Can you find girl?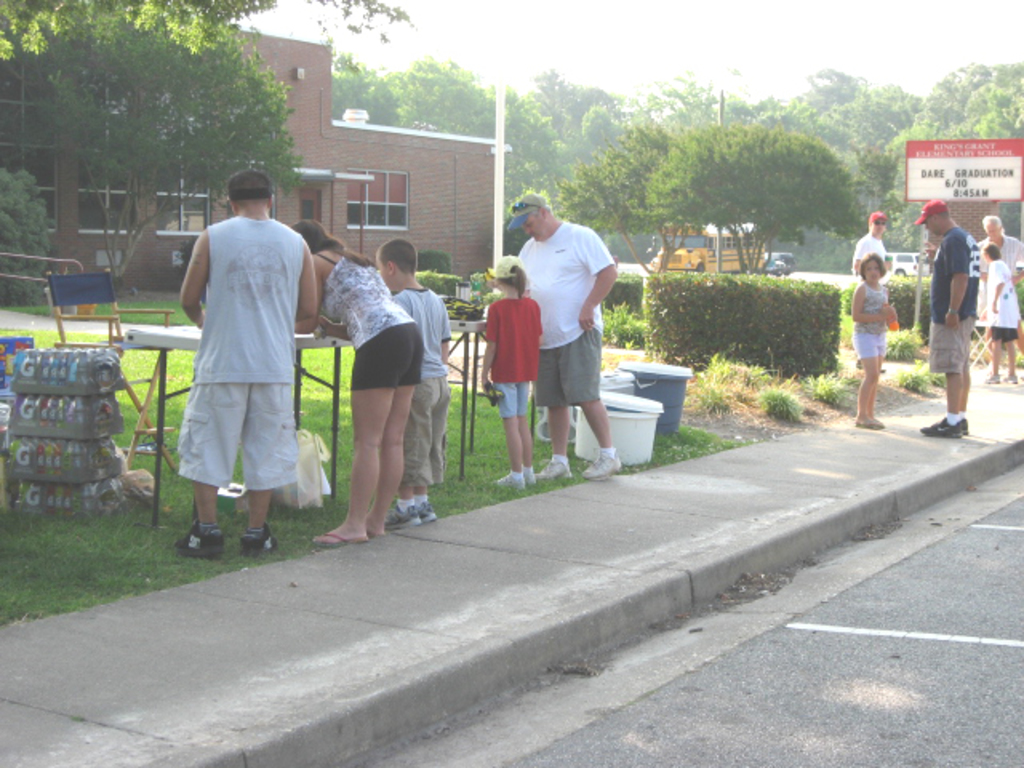
Yes, bounding box: Rect(850, 250, 899, 430).
